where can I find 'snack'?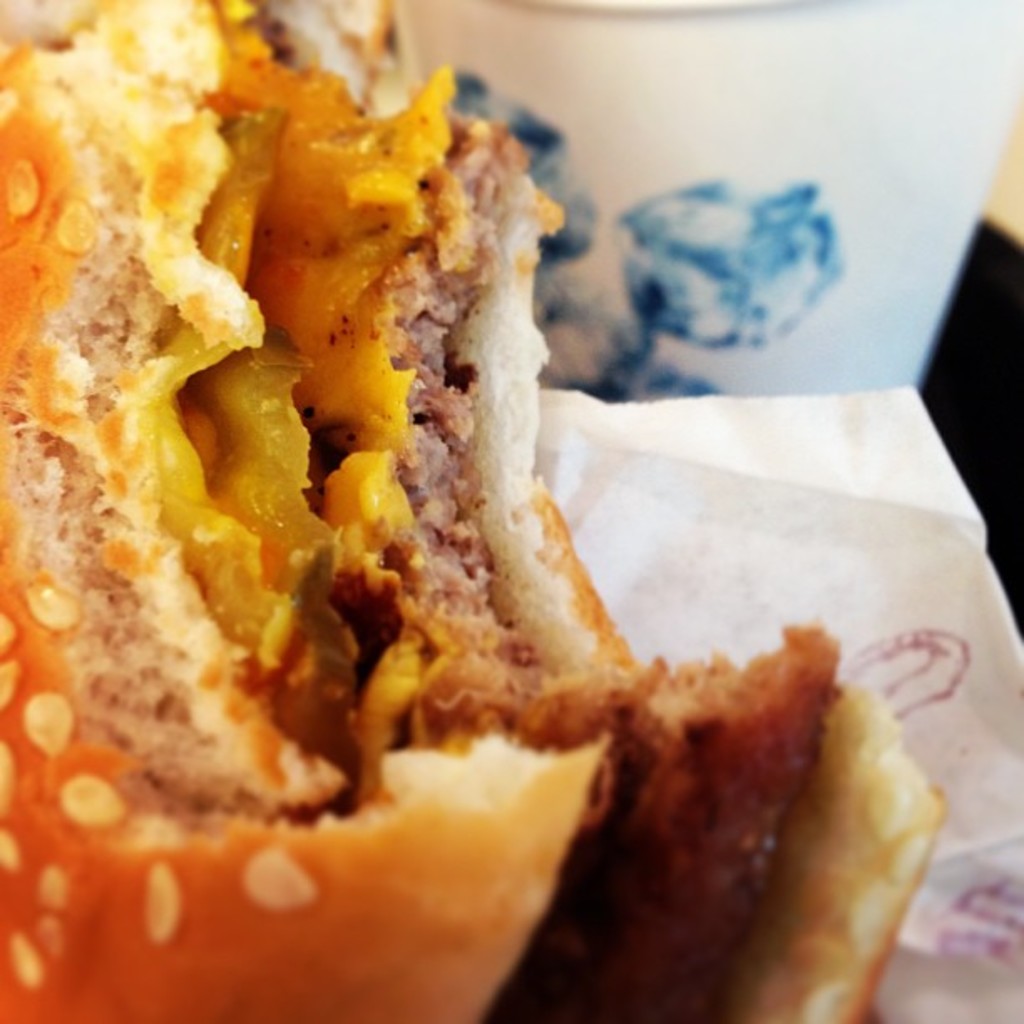
You can find it at l=0, t=0, r=945, b=1022.
